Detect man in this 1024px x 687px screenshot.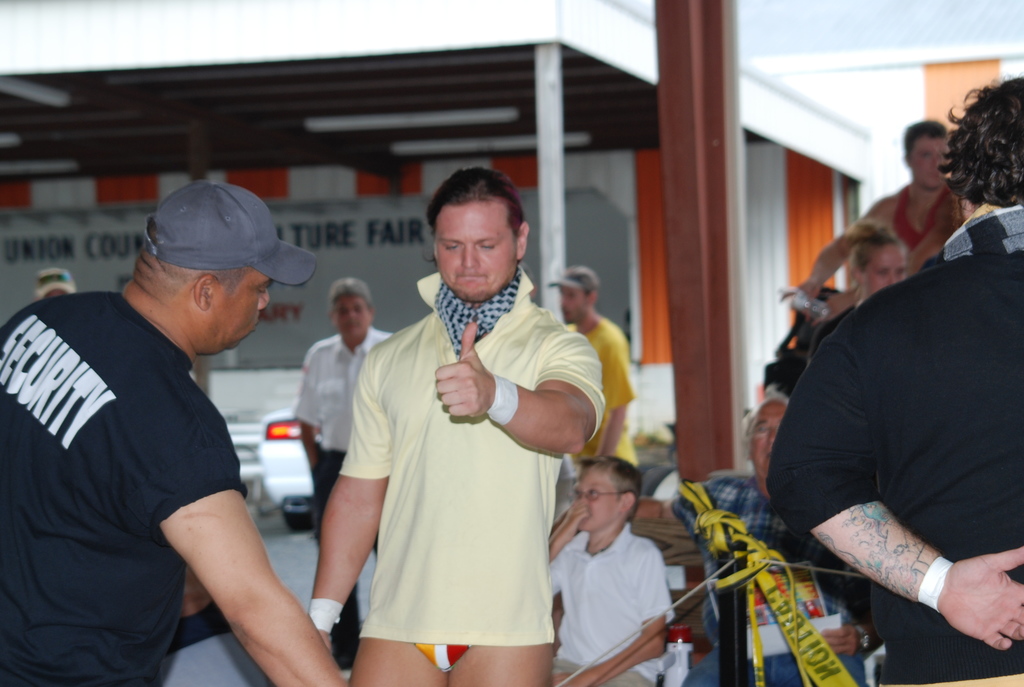
Detection: (294,275,392,672).
